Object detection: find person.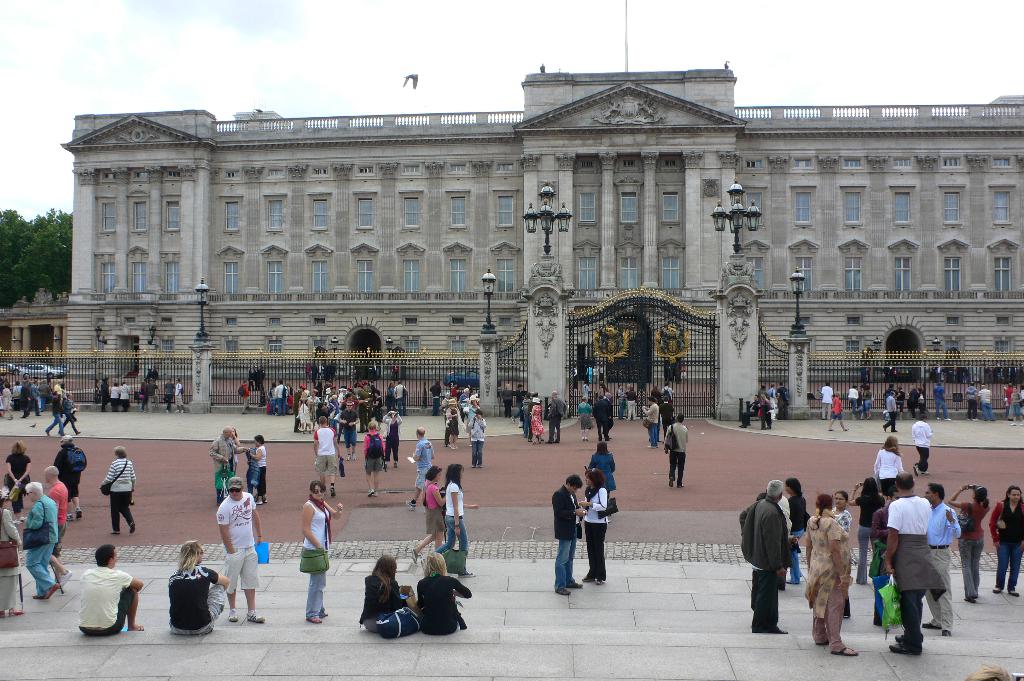
box=[1010, 397, 1023, 424].
